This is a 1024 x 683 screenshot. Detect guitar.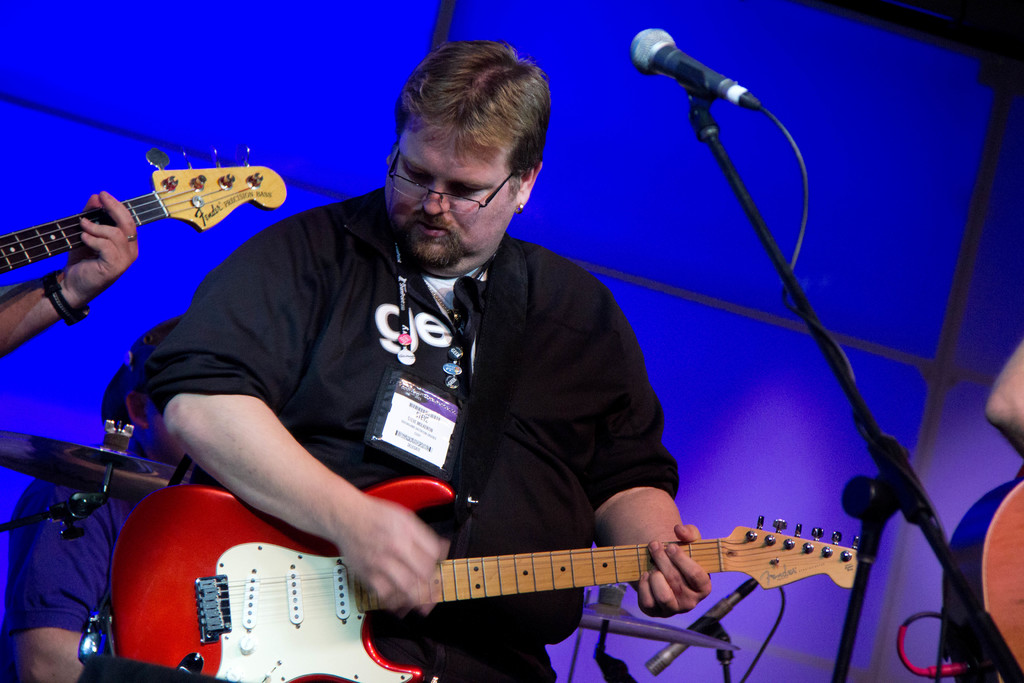
select_region(108, 474, 865, 682).
